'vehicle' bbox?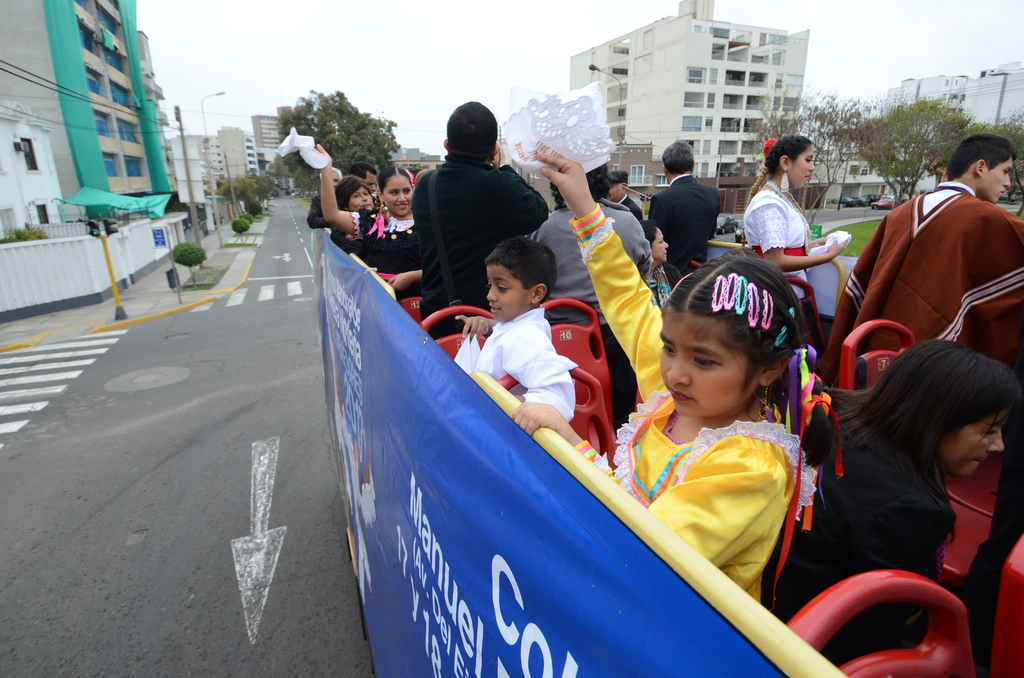
rect(732, 225, 752, 242)
